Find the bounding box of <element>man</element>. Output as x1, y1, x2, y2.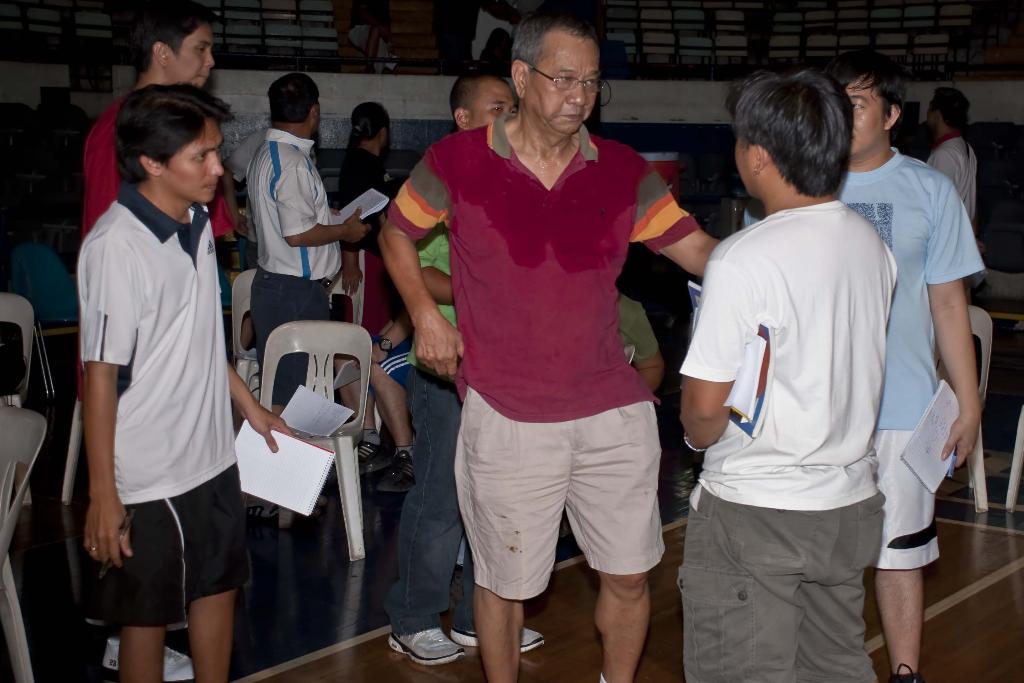
662, 60, 953, 682.
